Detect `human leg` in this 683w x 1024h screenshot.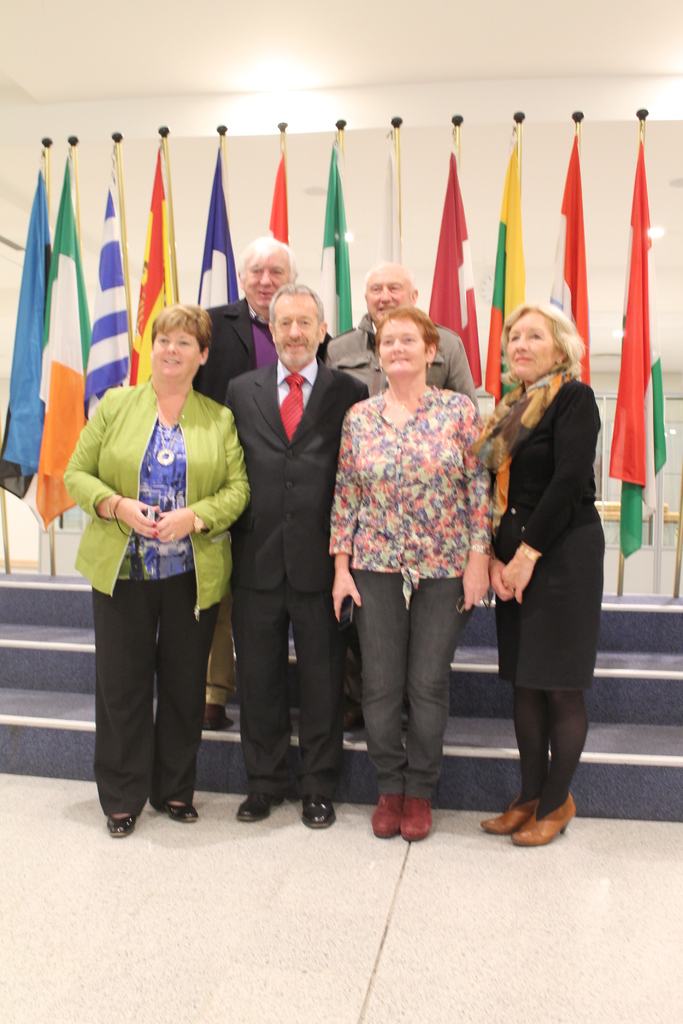
Detection: [197,588,236,732].
